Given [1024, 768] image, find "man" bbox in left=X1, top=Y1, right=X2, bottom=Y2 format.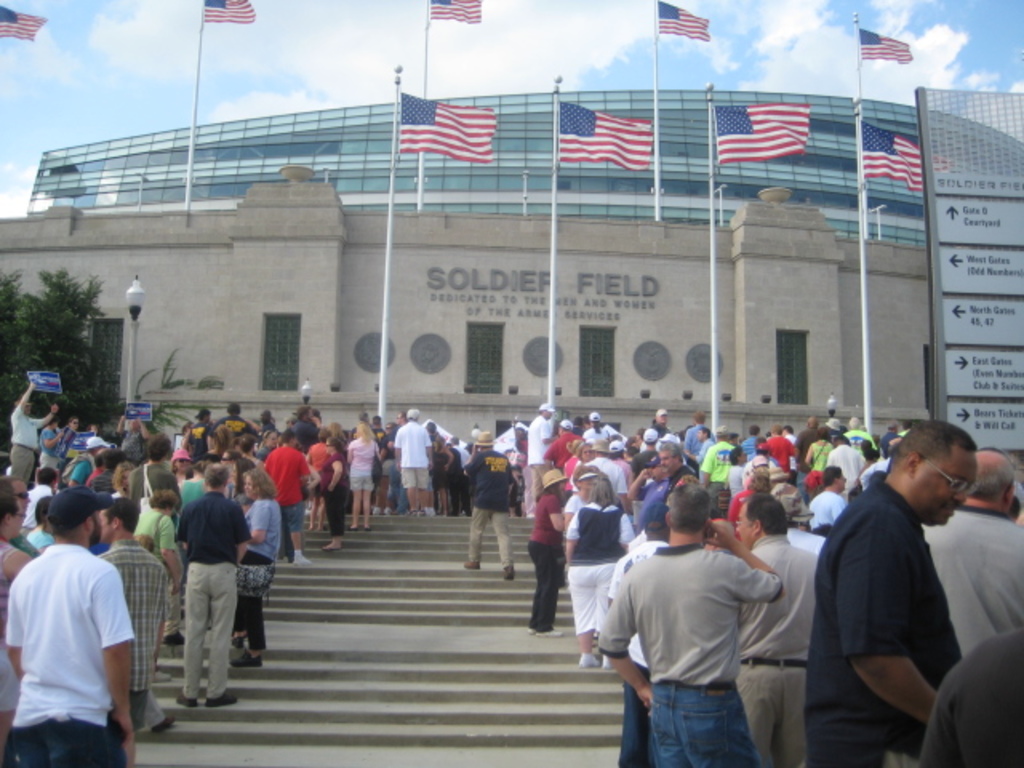
left=6, top=382, right=59, bottom=478.
